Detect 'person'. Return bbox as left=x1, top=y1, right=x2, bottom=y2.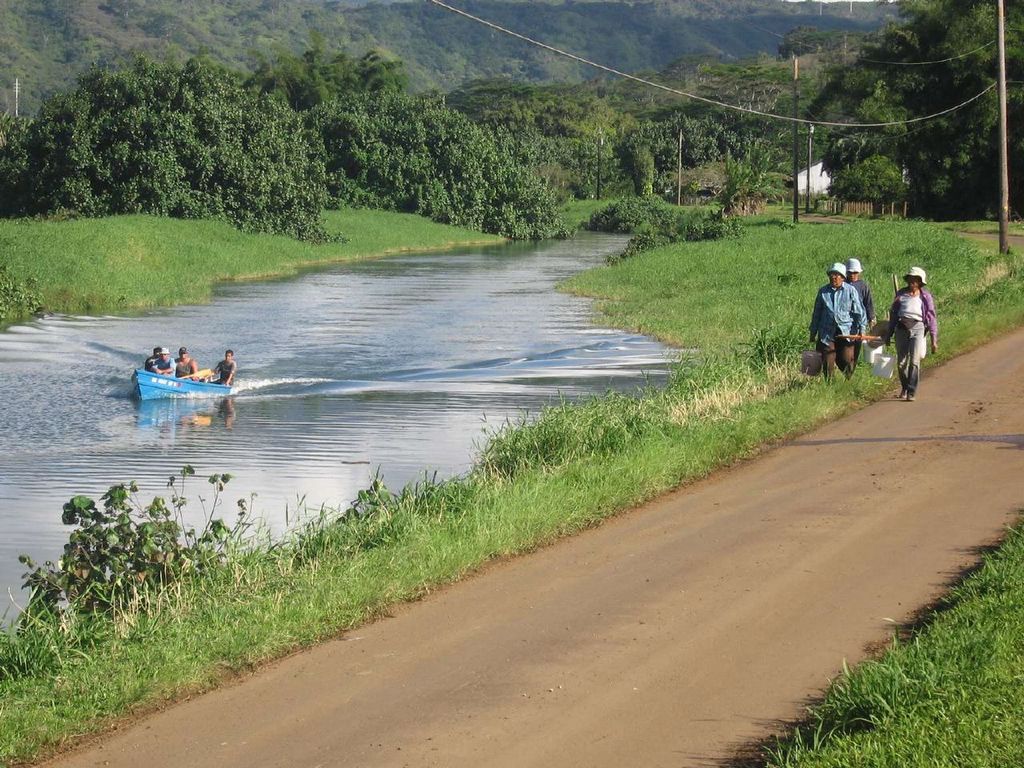
left=806, top=256, right=874, bottom=382.
